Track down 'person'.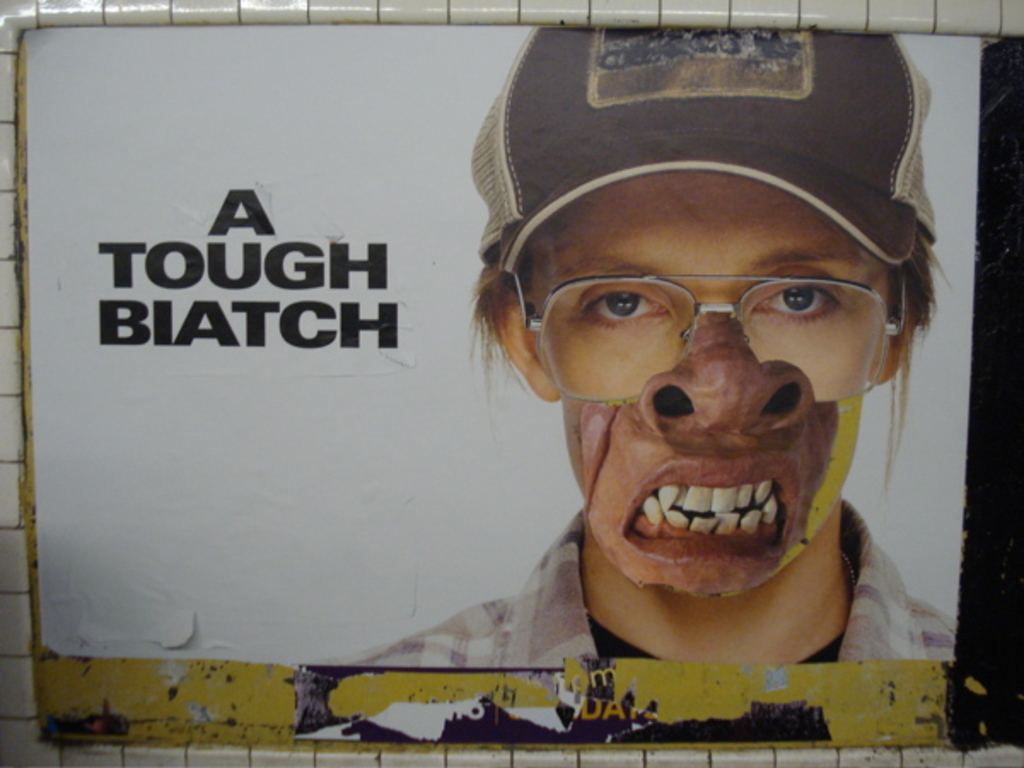
Tracked to Rect(393, 24, 959, 742).
